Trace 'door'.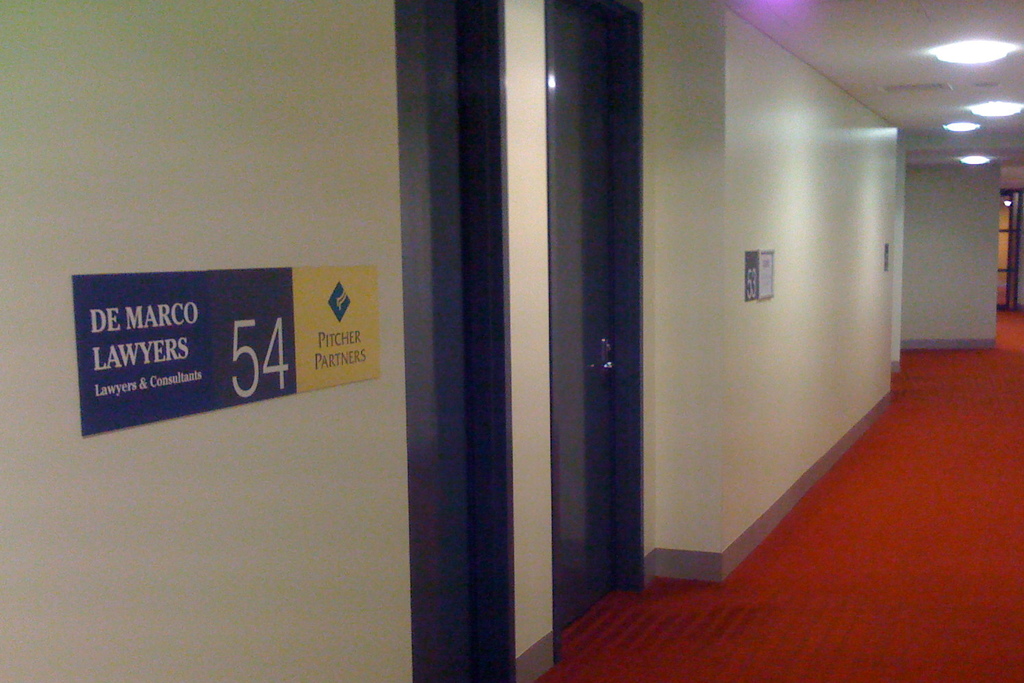
Traced to locate(546, 0, 617, 634).
